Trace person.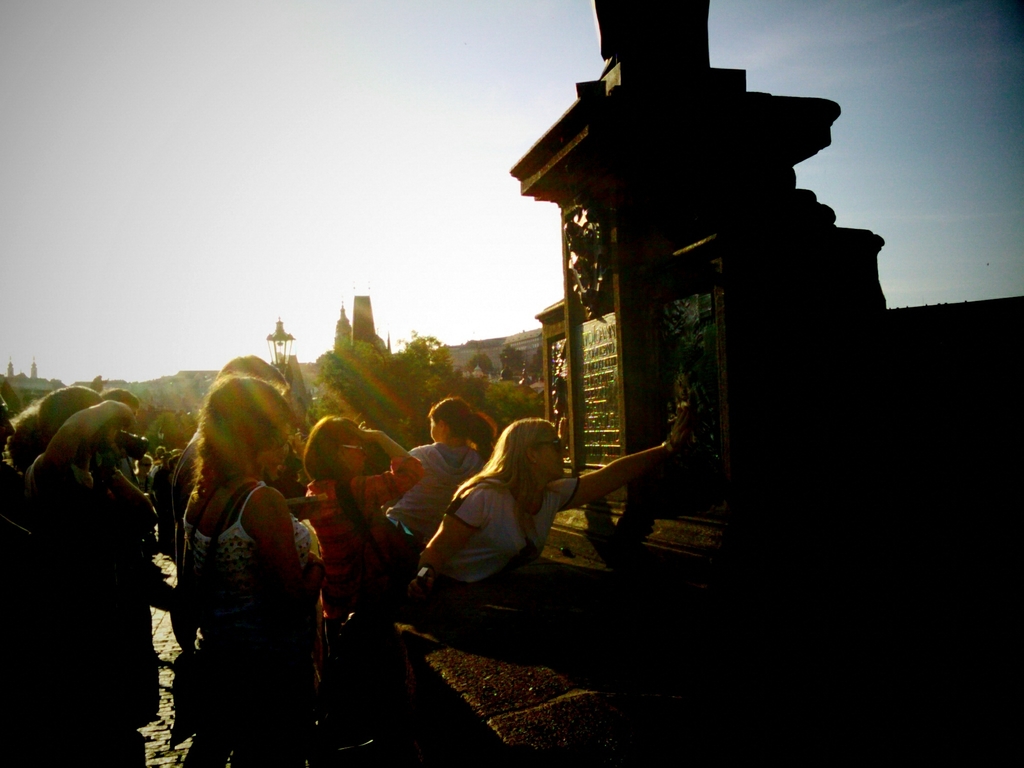
Traced to bbox(129, 451, 152, 502).
